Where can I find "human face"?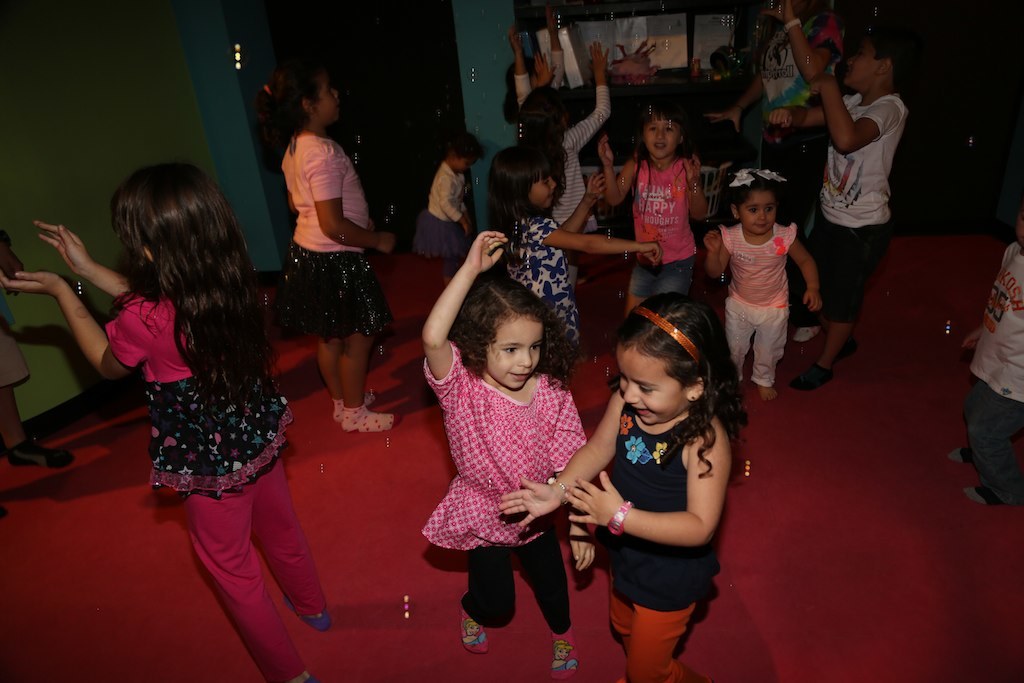
You can find it at select_region(529, 167, 561, 214).
